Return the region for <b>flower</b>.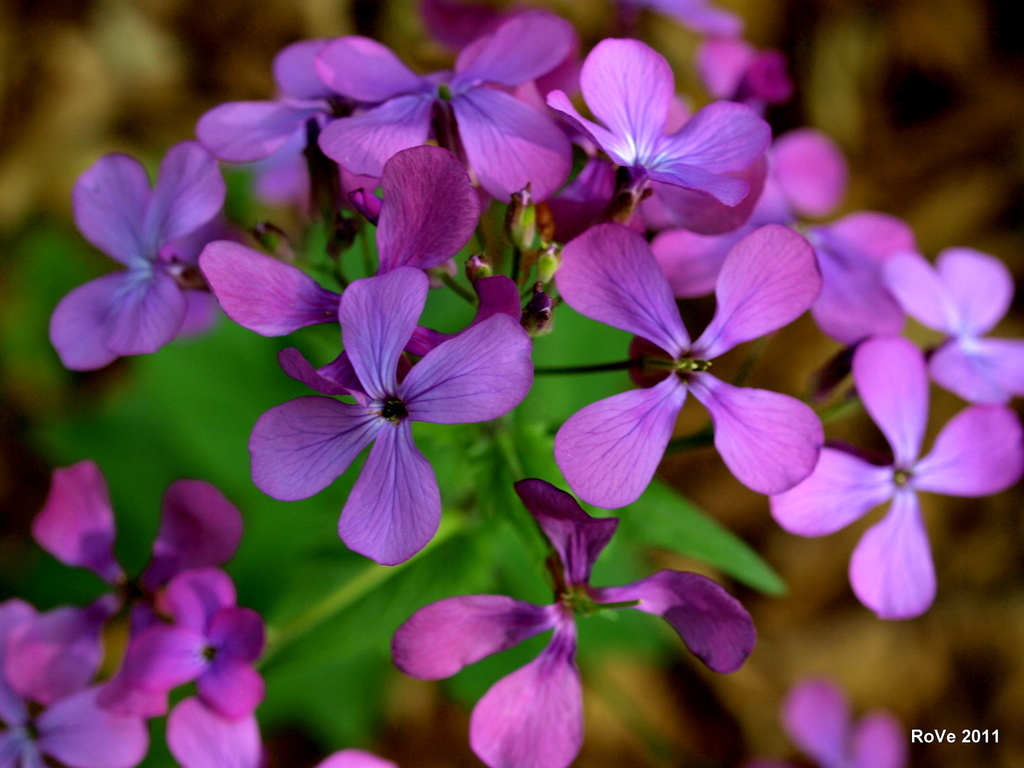
bbox=(392, 477, 758, 767).
